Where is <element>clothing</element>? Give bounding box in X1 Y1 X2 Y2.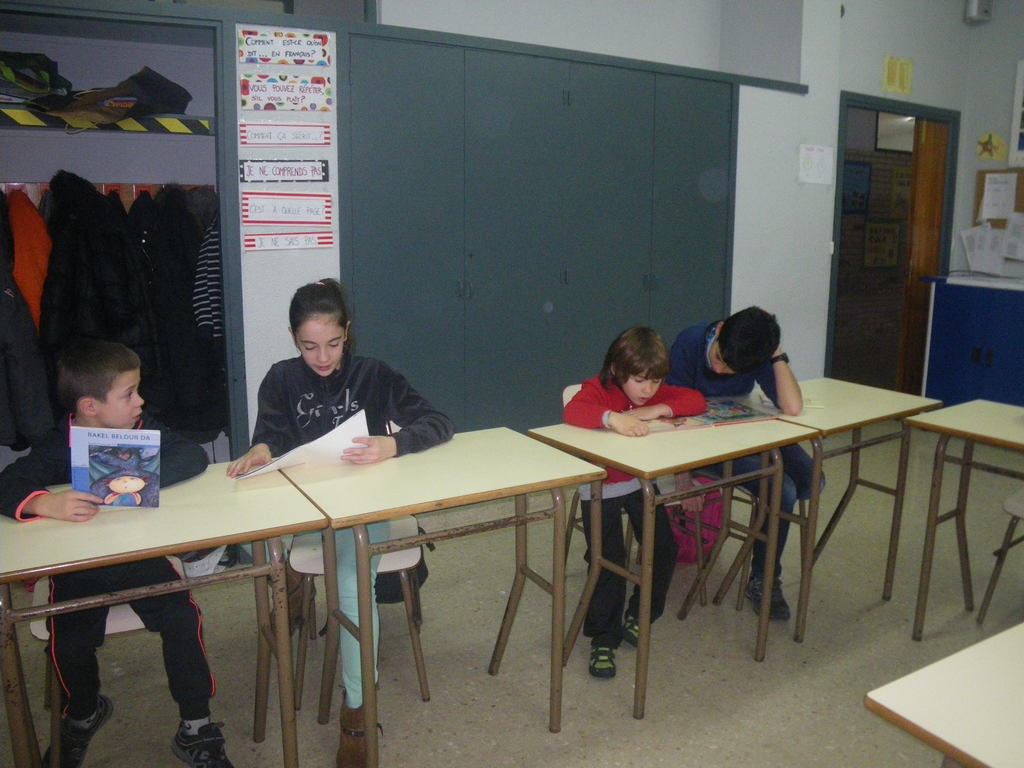
42 557 214 719.
